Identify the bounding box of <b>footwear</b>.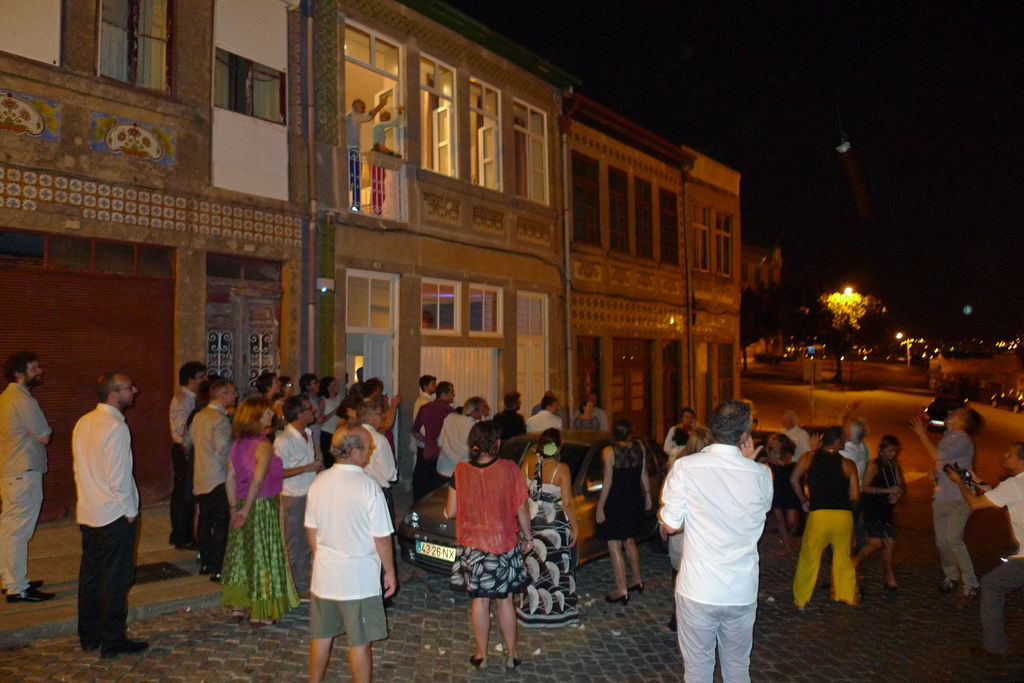
<box>470,654,488,666</box>.
